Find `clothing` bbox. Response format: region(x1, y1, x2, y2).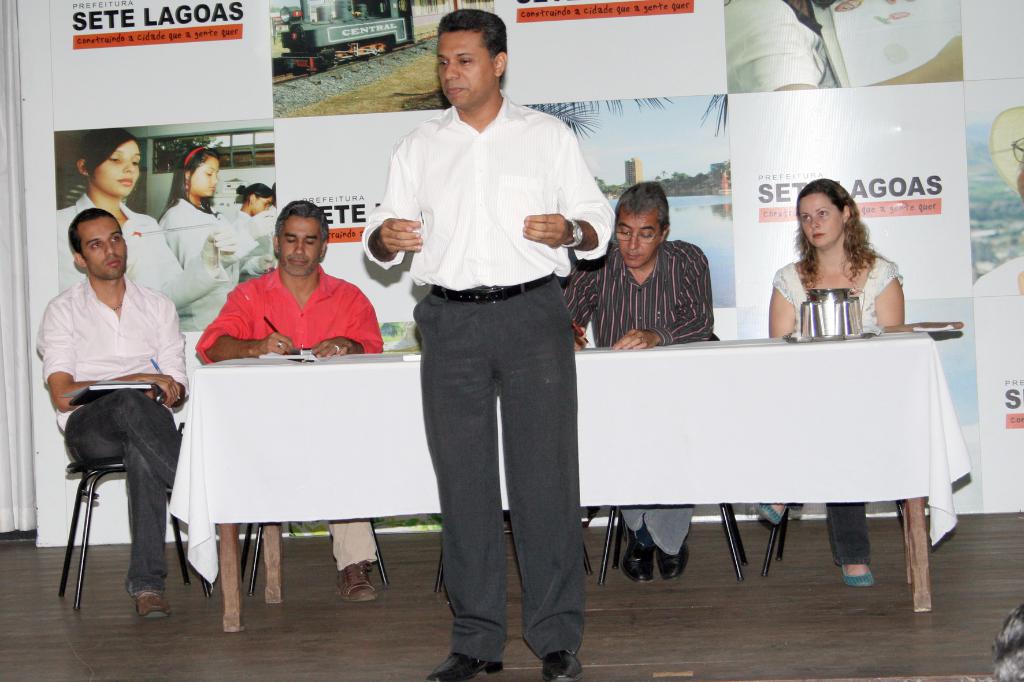
region(763, 255, 906, 566).
